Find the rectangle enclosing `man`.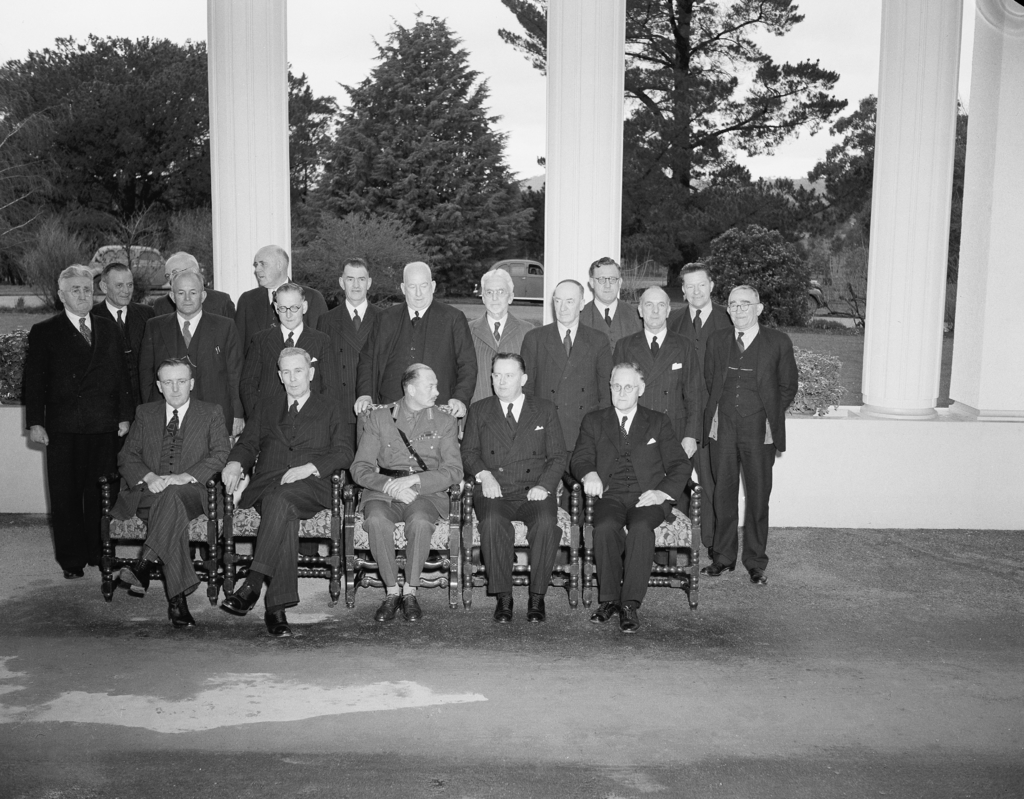
(218,347,353,638).
